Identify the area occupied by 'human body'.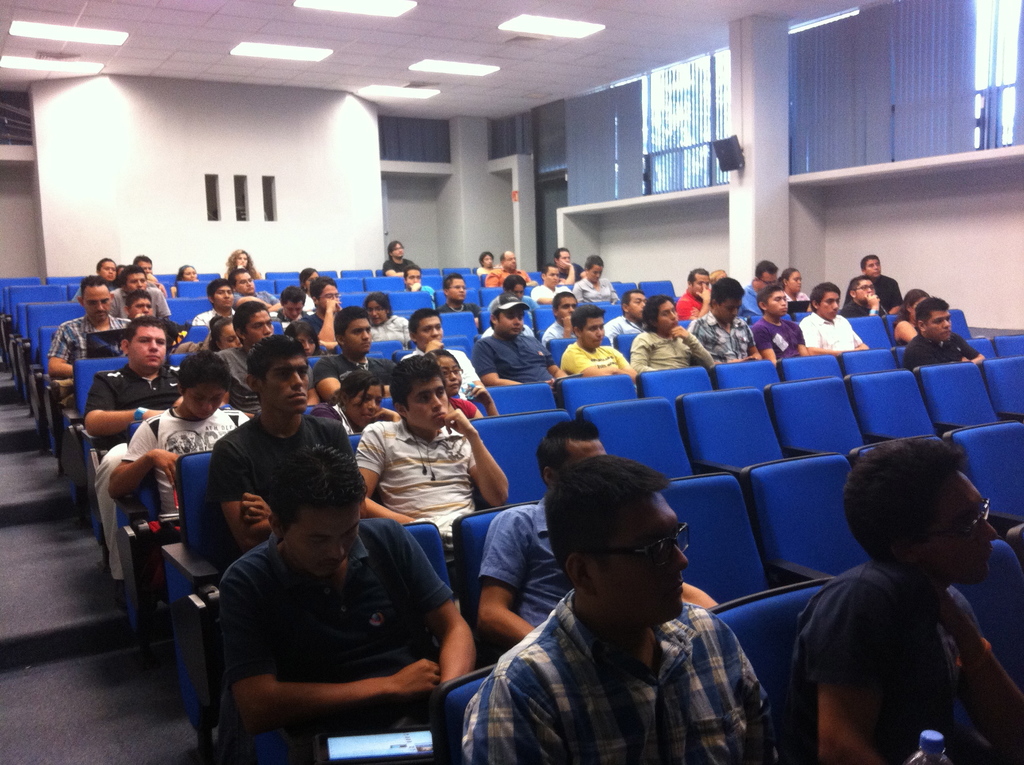
Area: crop(846, 287, 888, 314).
